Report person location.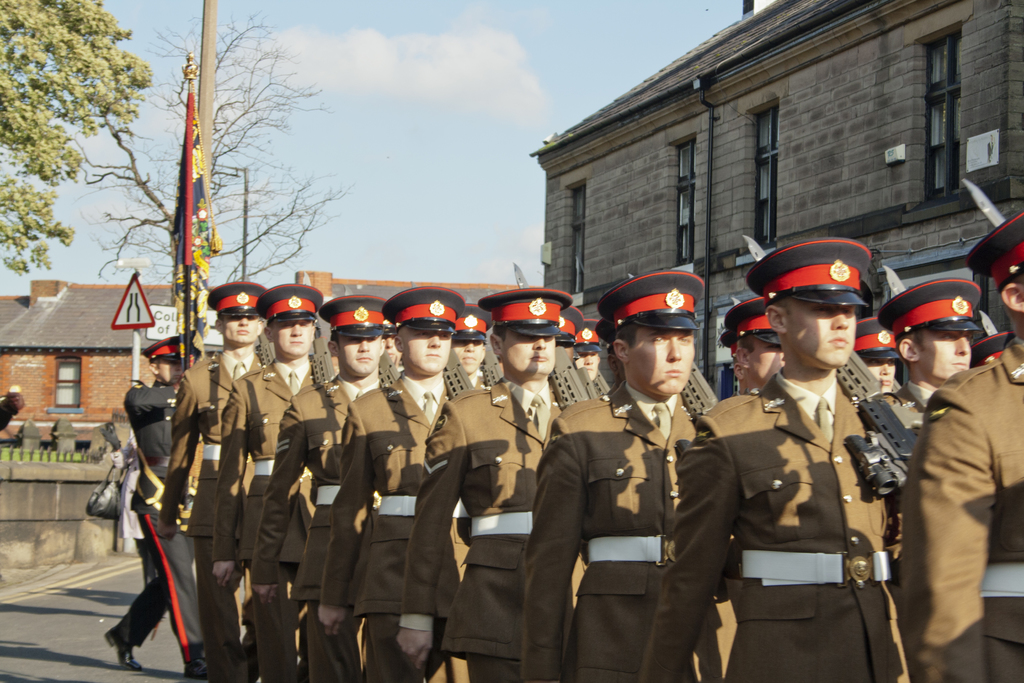
Report: detection(516, 264, 741, 682).
